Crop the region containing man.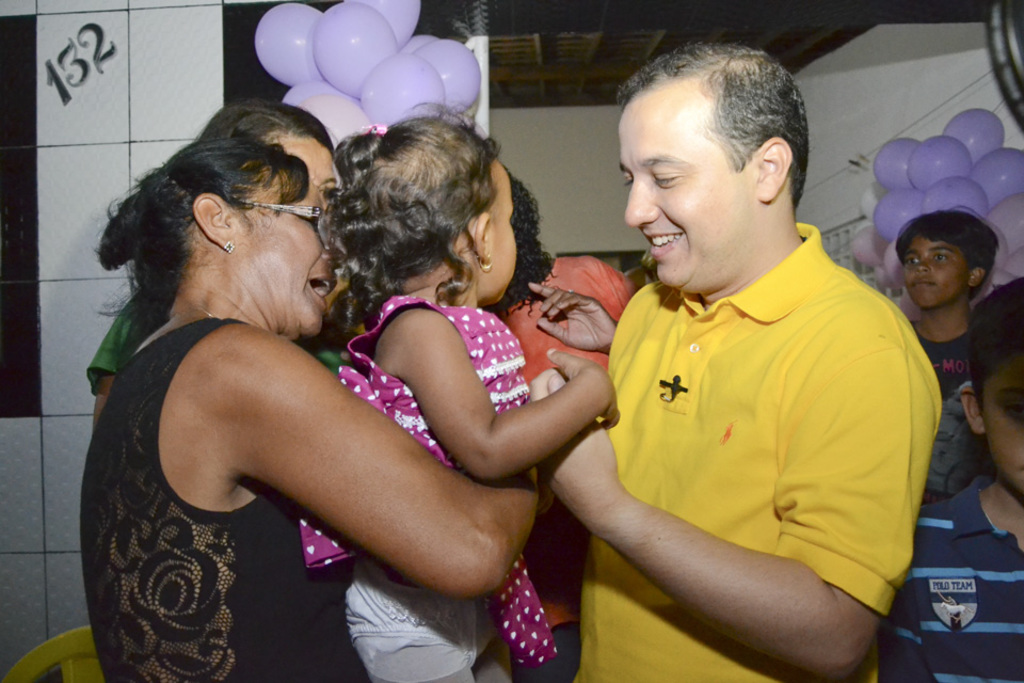
Crop region: 498:53:933:676.
